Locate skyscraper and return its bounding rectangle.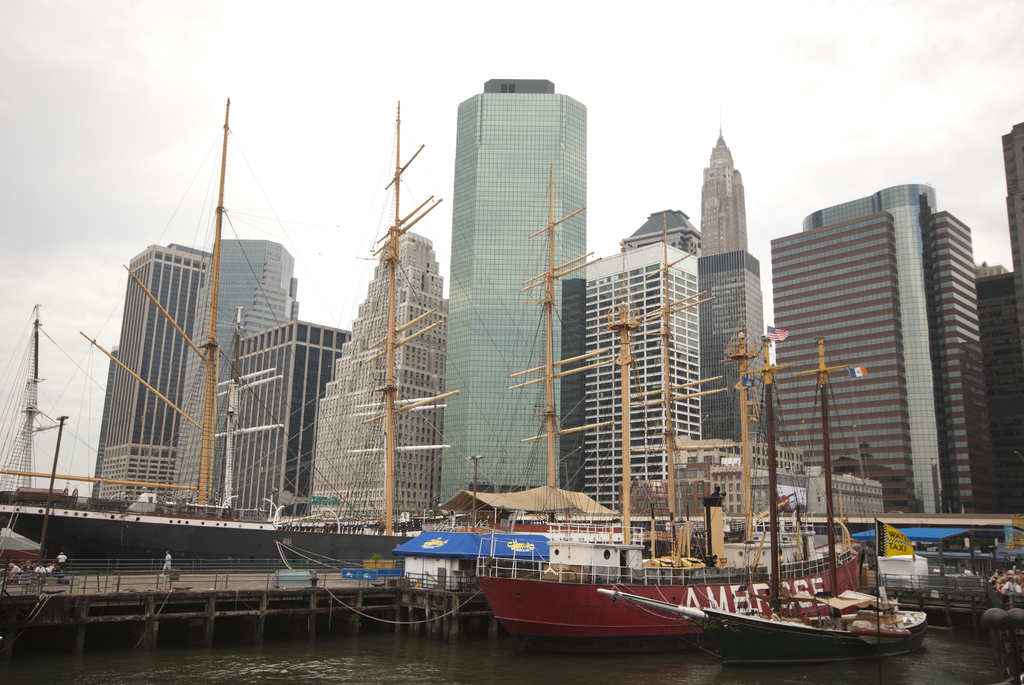
l=307, t=219, r=445, b=524.
